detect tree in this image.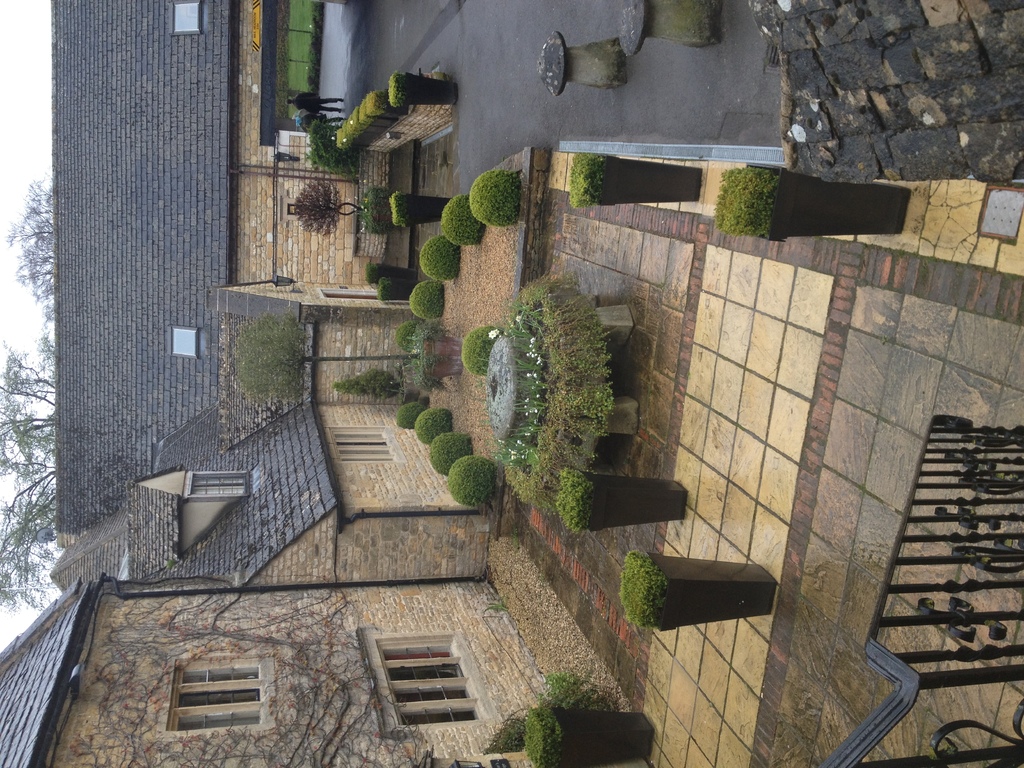
Detection: {"x1": 0, "y1": 468, "x2": 59, "y2": 615}.
